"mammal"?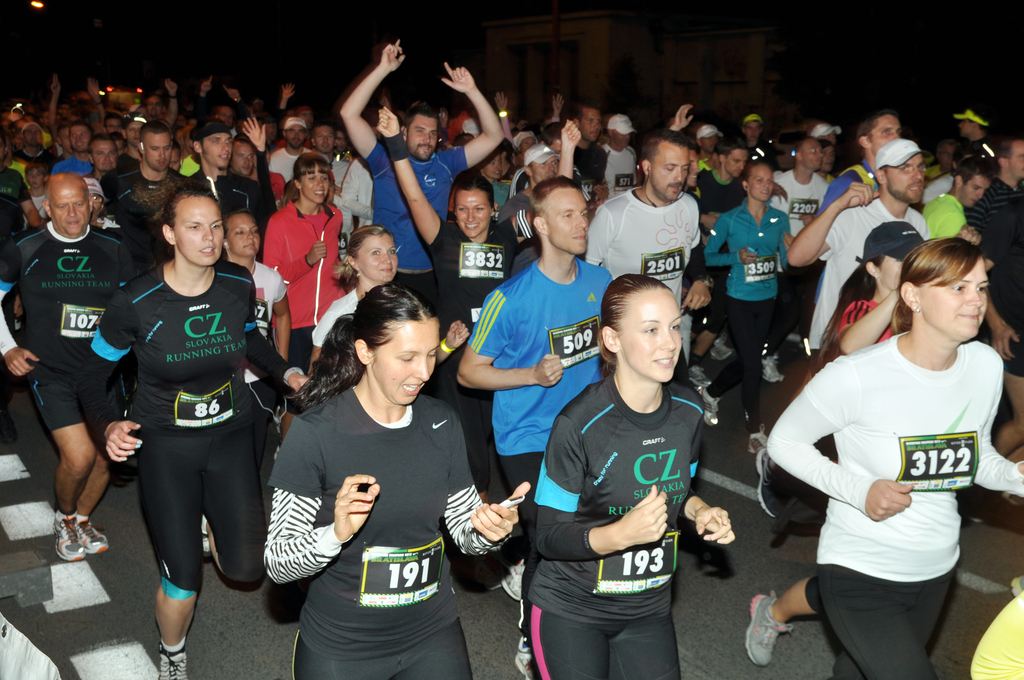
region(961, 127, 1023, 465)
